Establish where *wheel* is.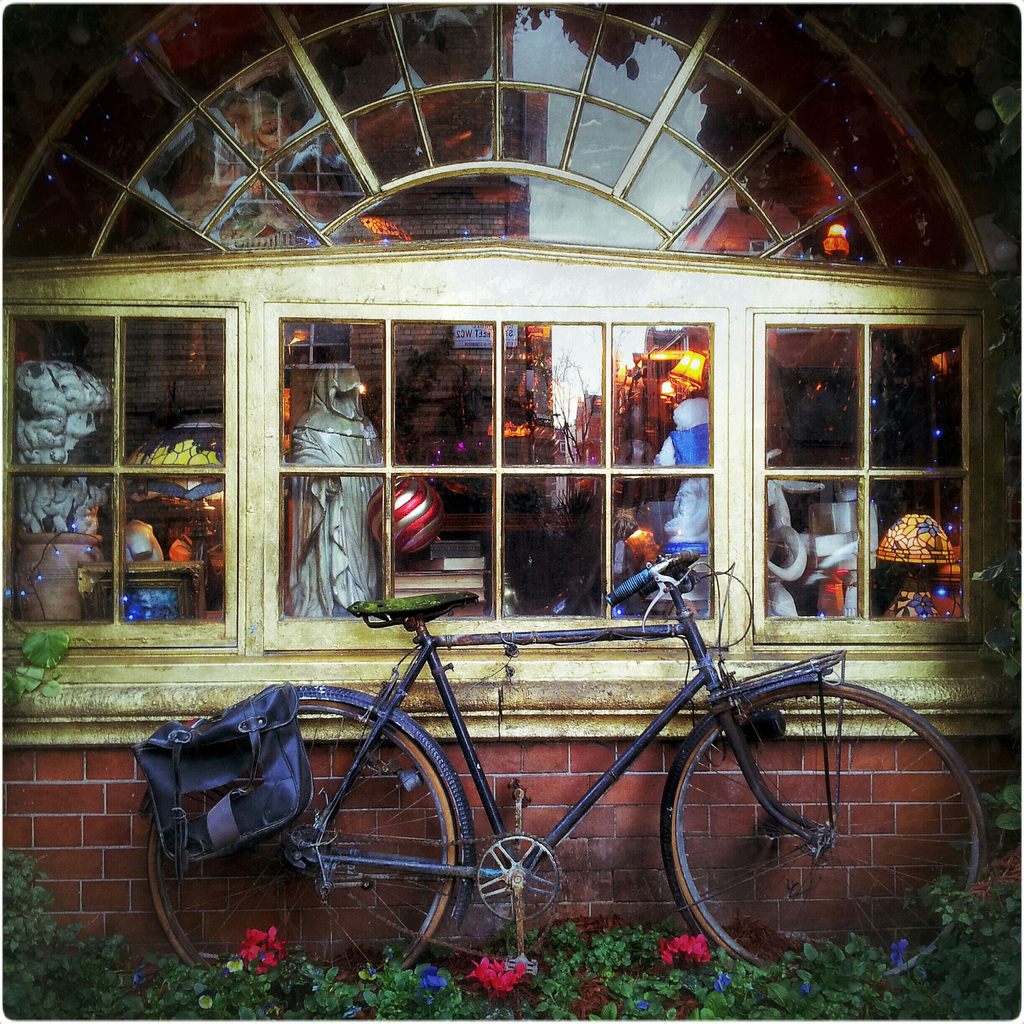
Established at BBox(147, 700, 455, 992).
